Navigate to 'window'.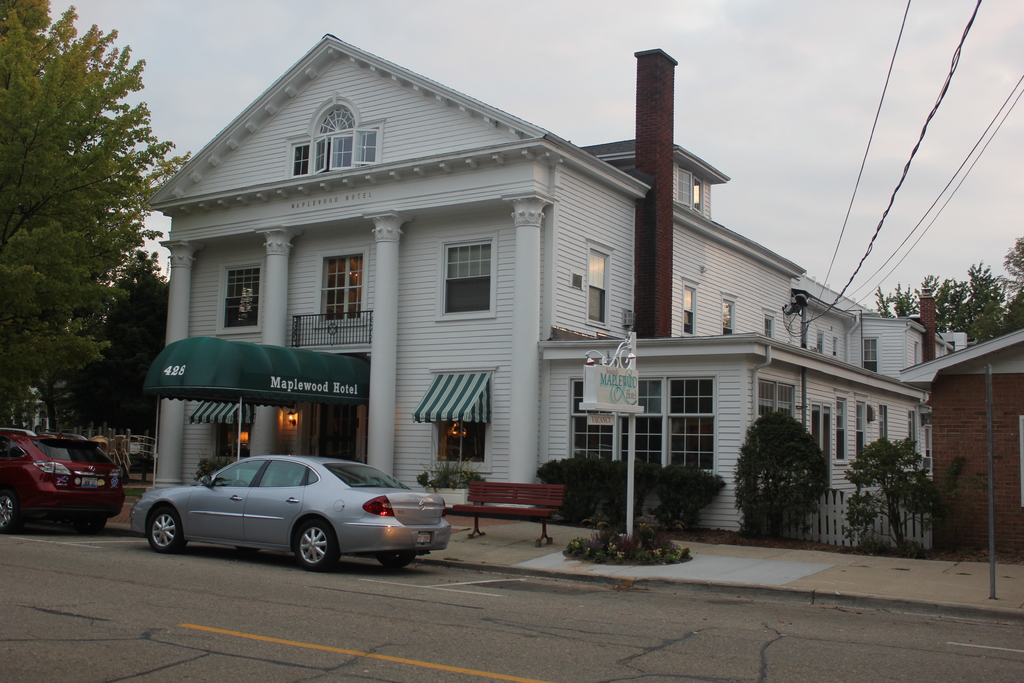
Navigation target: {"x1": 319, "y1": 253, "x2": 362, "y2": 324}.
